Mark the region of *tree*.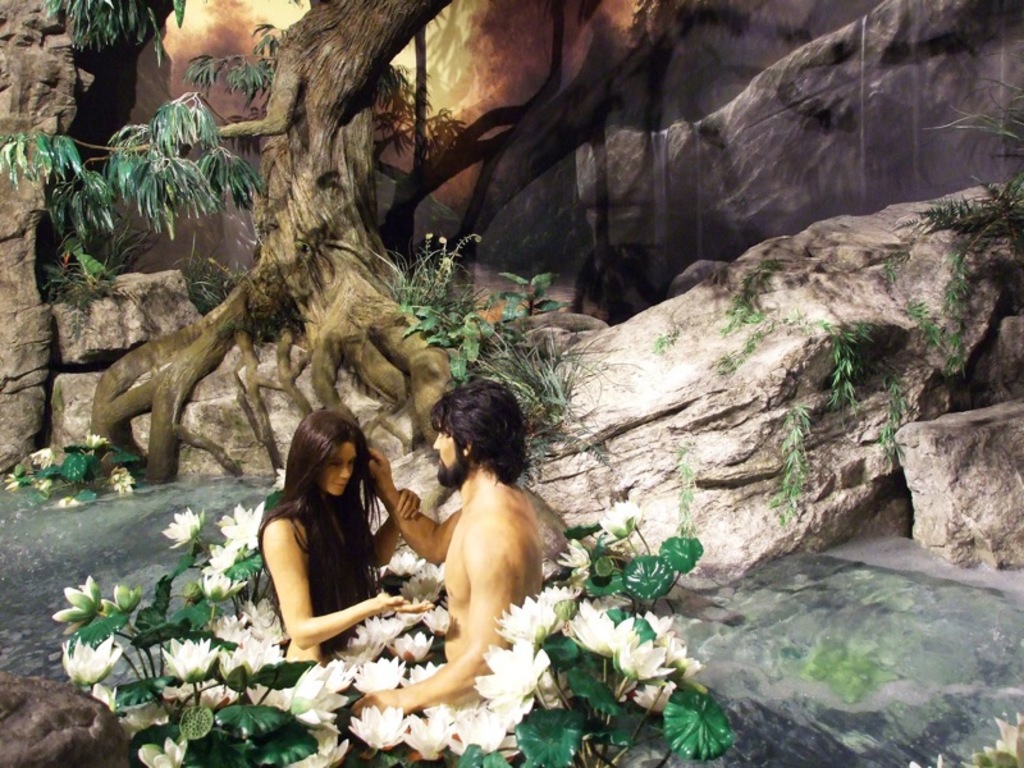
Region: box(0, 0, 767, 495).
